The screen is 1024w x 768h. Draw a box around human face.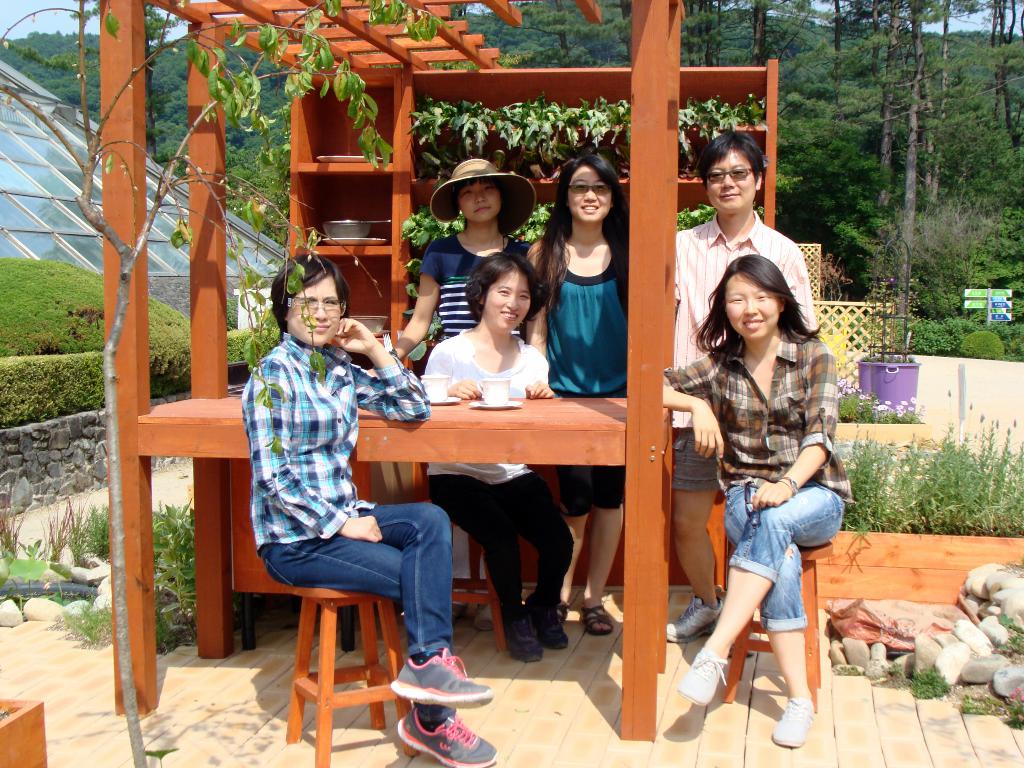
locate(724, 270, 778, 340).
